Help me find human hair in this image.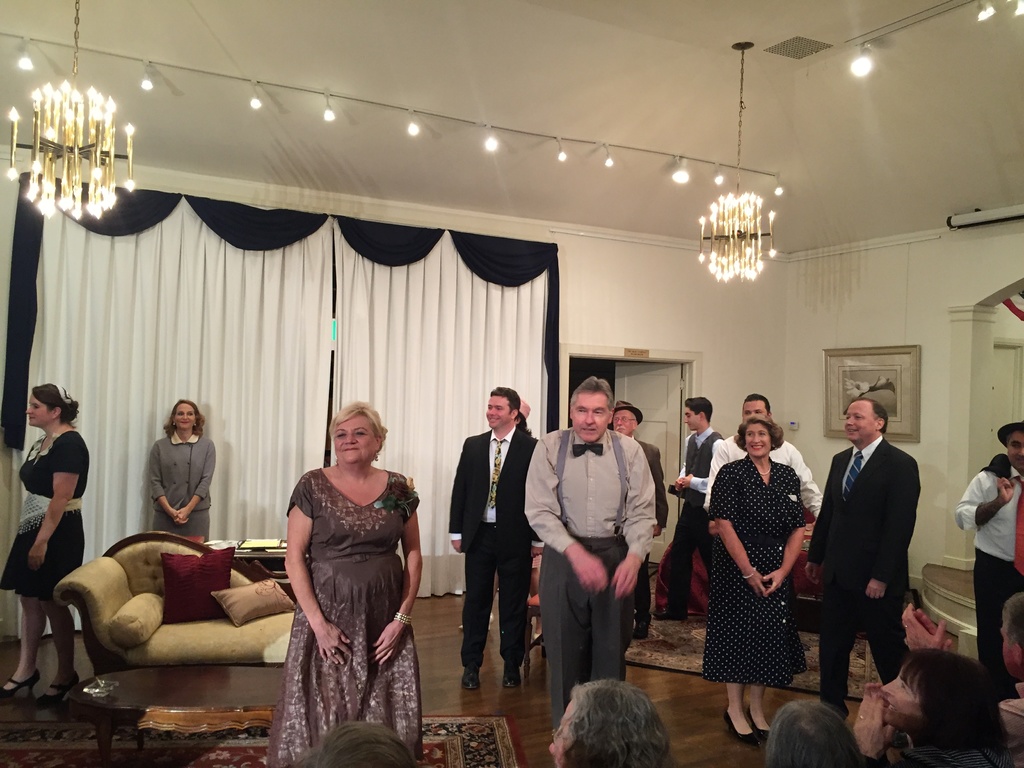
Found it: (1005,434,1011,443).
